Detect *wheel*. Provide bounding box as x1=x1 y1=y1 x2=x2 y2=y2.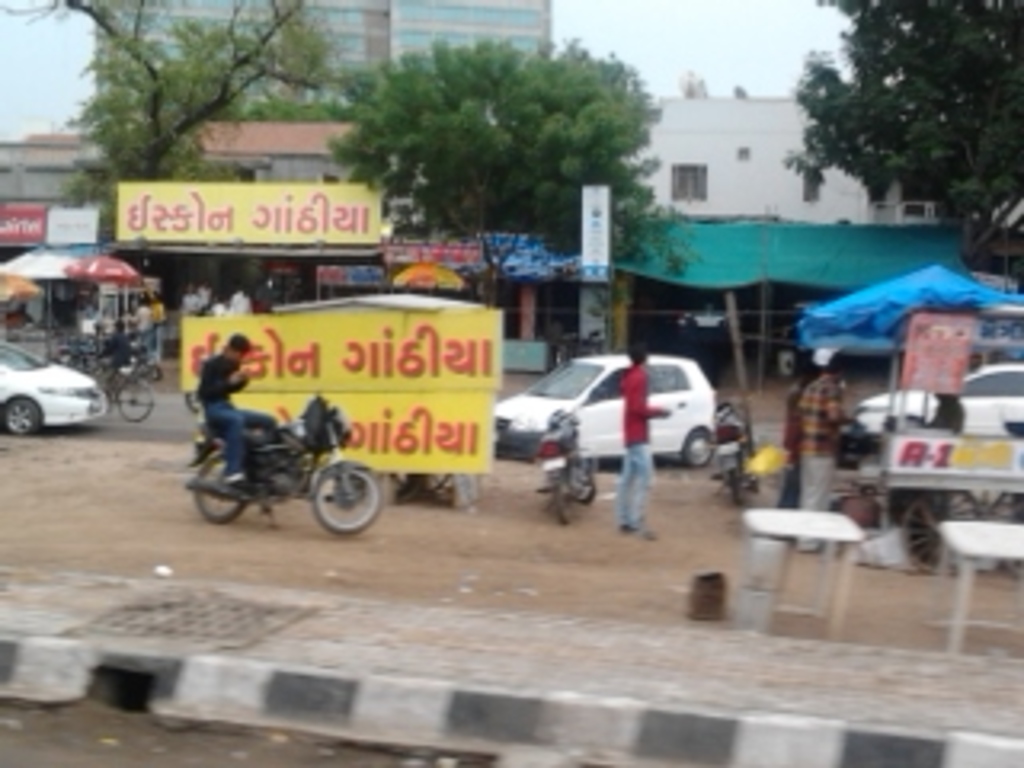
x1=189 y1=448 x2=253 y2=522.
